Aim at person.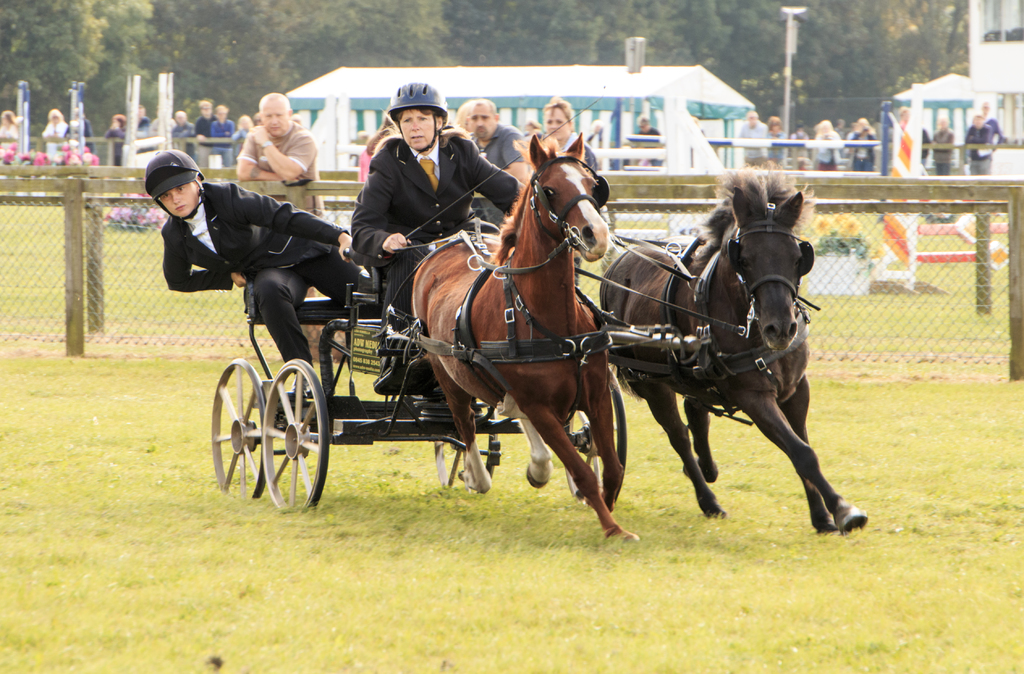
Aimed at <box>0,108,24,147</box>.
